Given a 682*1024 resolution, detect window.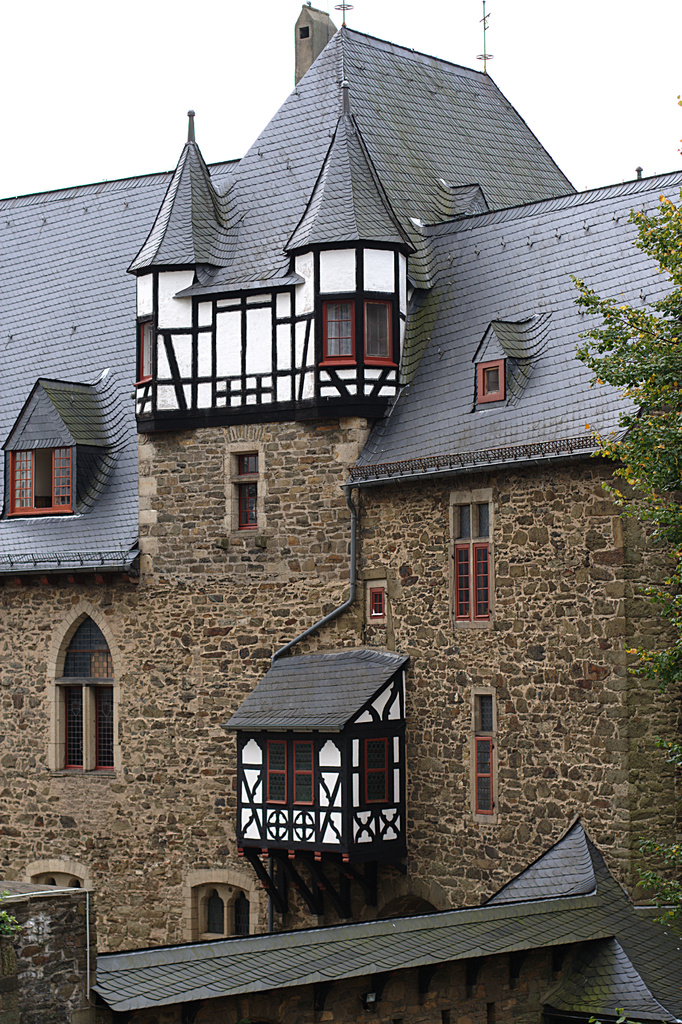
{"left": 471, "top": 364, "right": 507, "bottom": 403}.
